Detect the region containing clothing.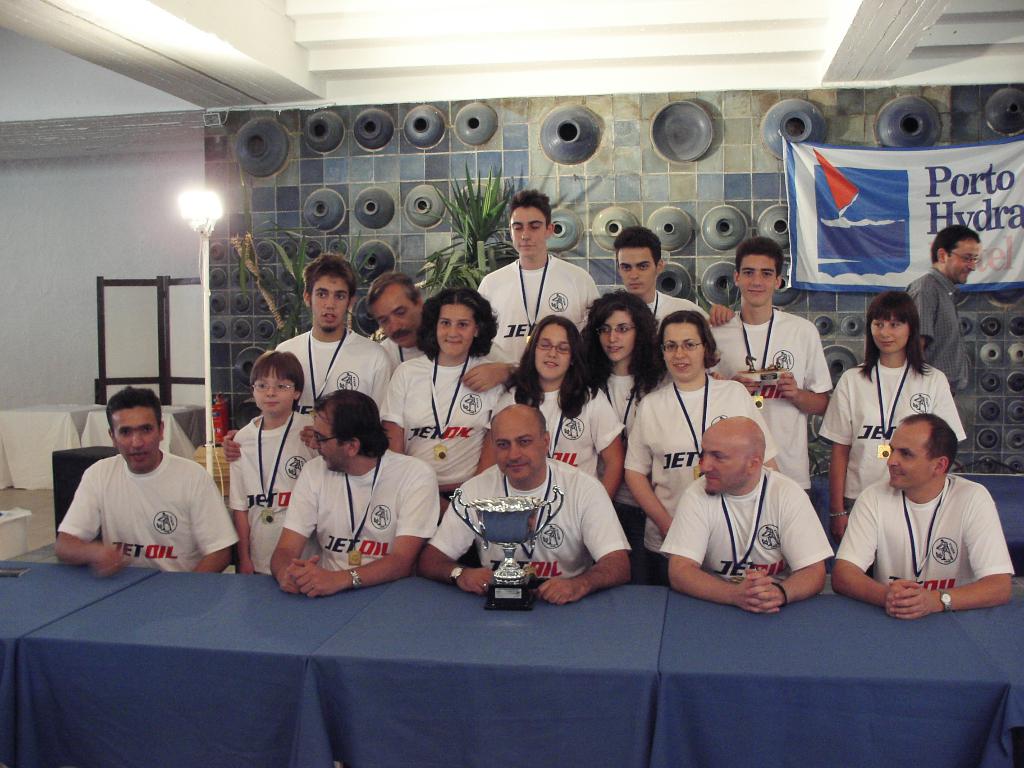
bbox=(272, 456, 440, 576).
